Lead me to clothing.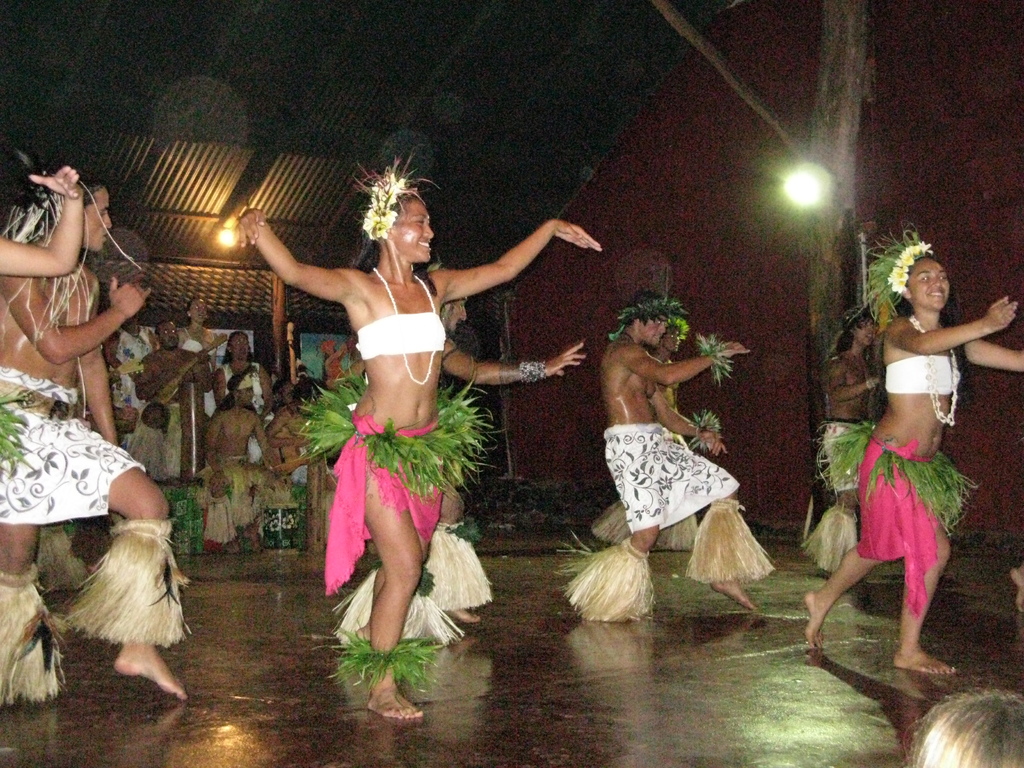
Lead to bbox=[604, 422, 737, 527].
